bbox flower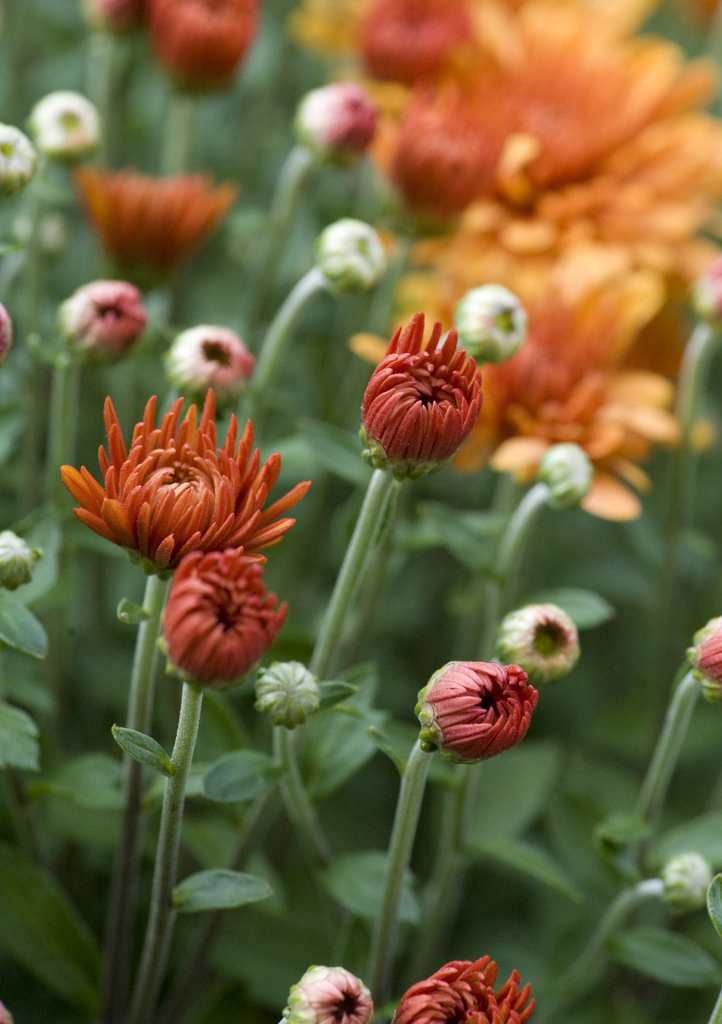
locate(0, 301, 14, 352)
